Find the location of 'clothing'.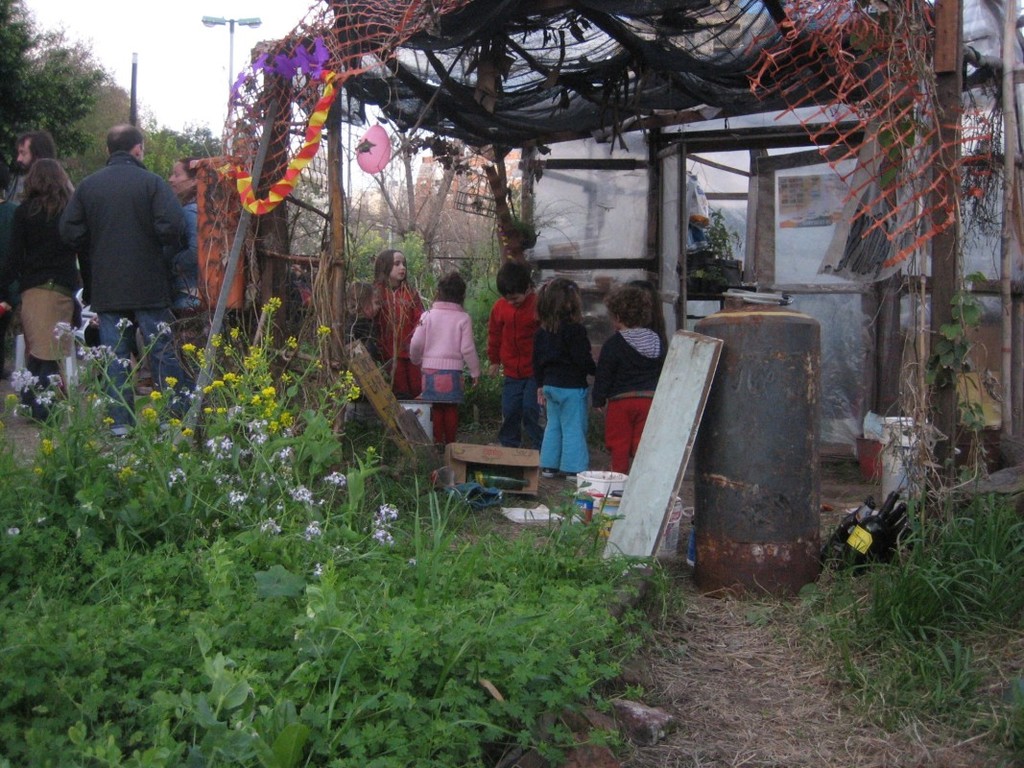
Location: 62:143:189:435.
